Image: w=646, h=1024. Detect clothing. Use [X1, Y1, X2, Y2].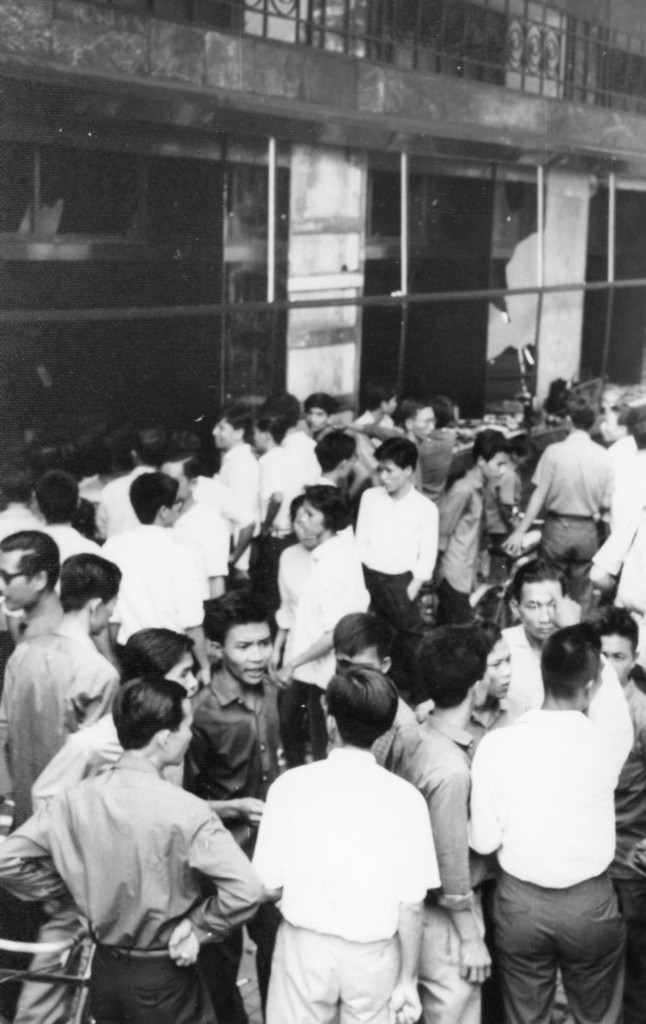
[0, 621, 133, 826].
